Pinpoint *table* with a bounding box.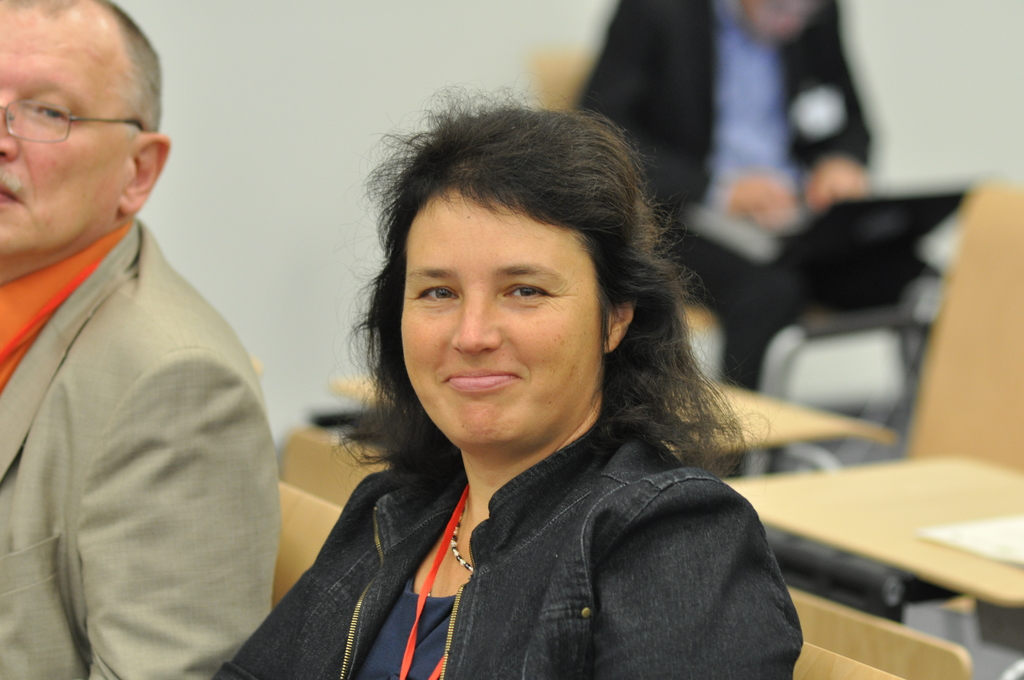
bbox=[328, 368, 895, 460].
